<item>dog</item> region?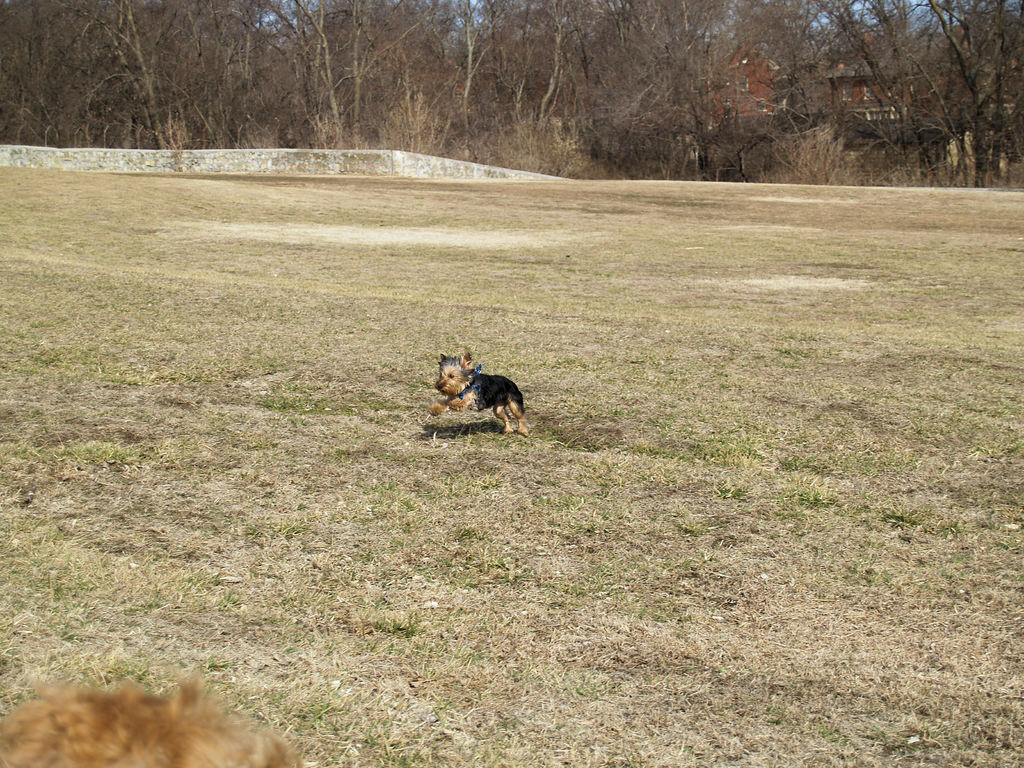
[x1=0, y1=679, x2=306, y2=767]
